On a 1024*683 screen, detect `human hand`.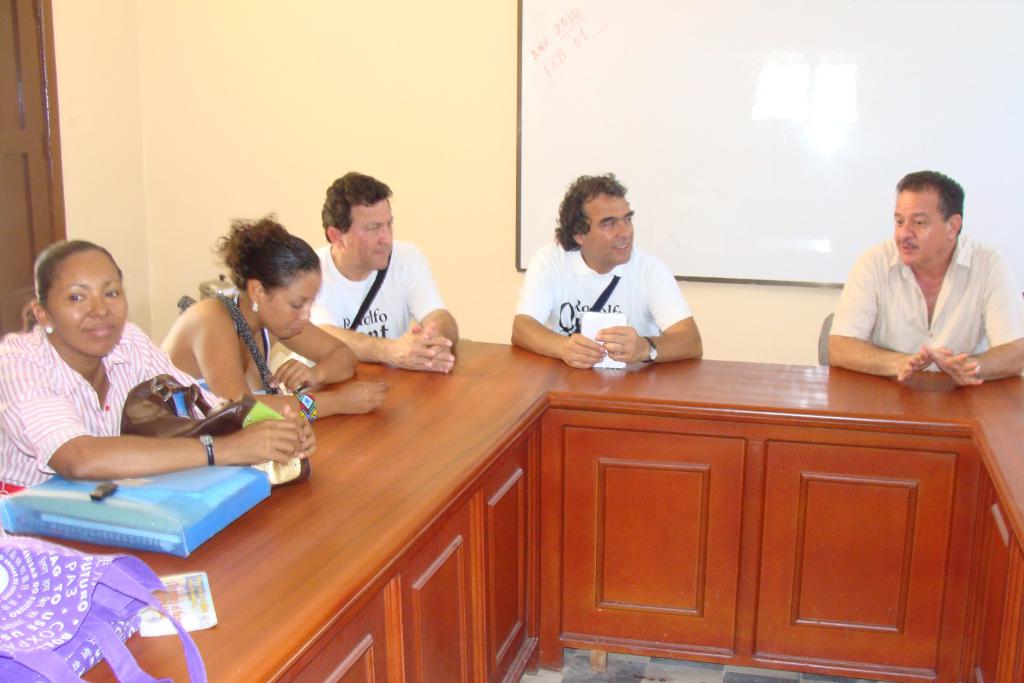
{"left": 892, "top": 349, "right": 933, "bottom": 382}.
